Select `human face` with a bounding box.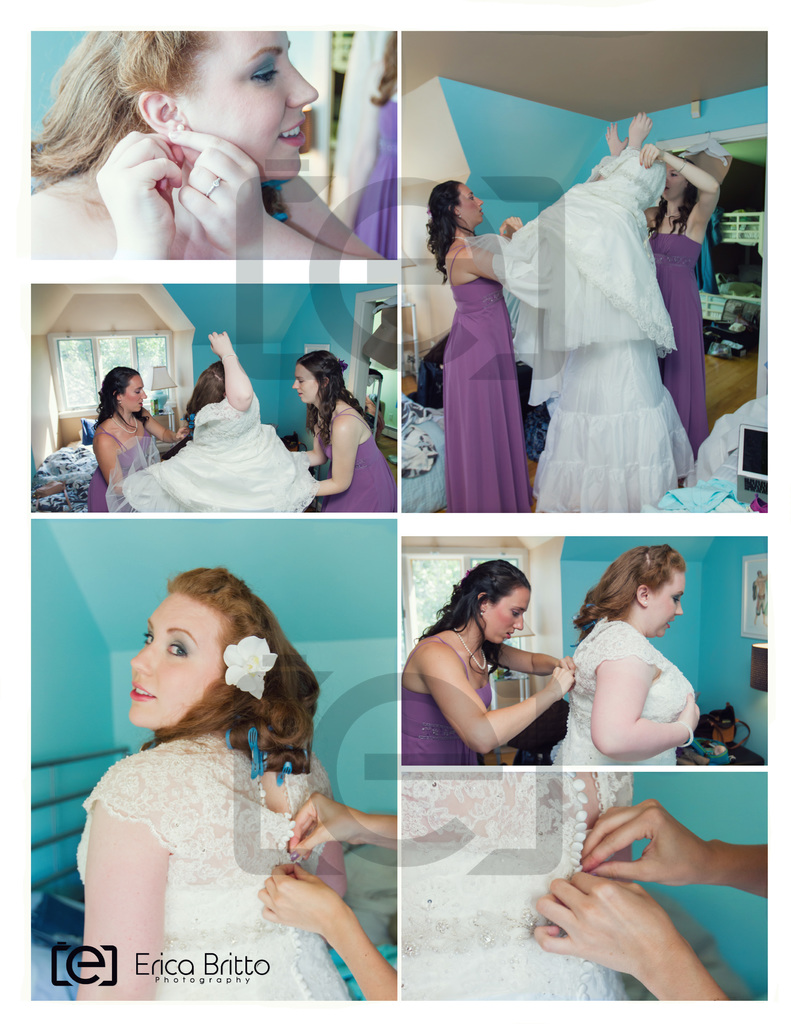
x1=183, y1=22, x2=318, y2=184.
